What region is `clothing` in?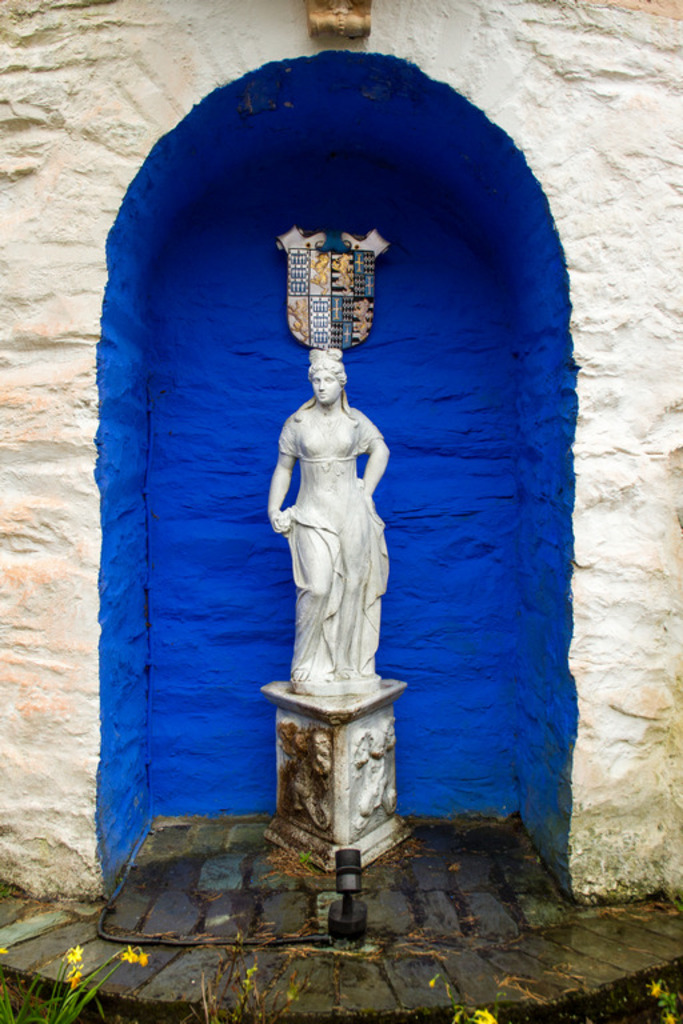
pyautogui.locateOnScreen(276, 403, 390, 687).
